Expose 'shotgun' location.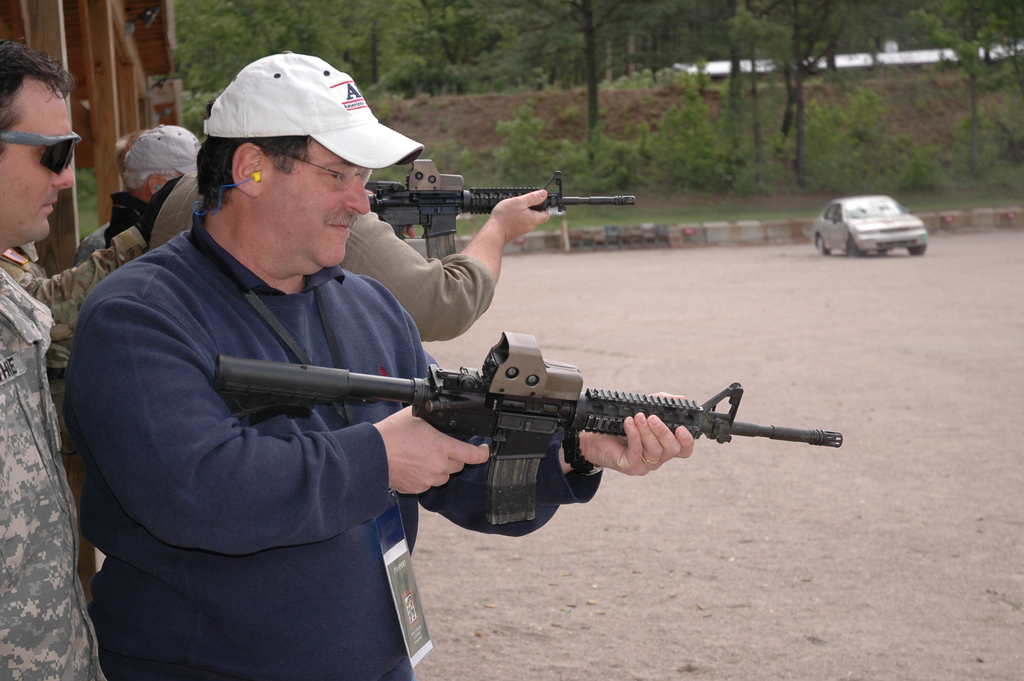
Exposed at (left=215, top=329, right=842, bottom=528).
